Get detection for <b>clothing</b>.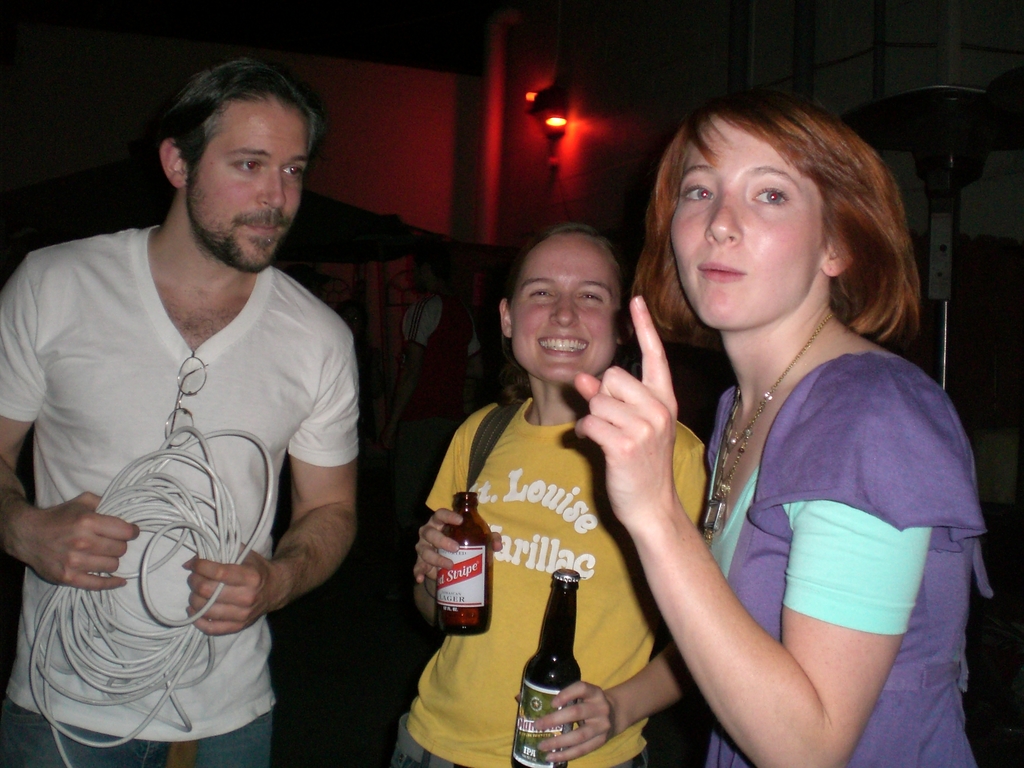
Detection: 377:399:713:767.
